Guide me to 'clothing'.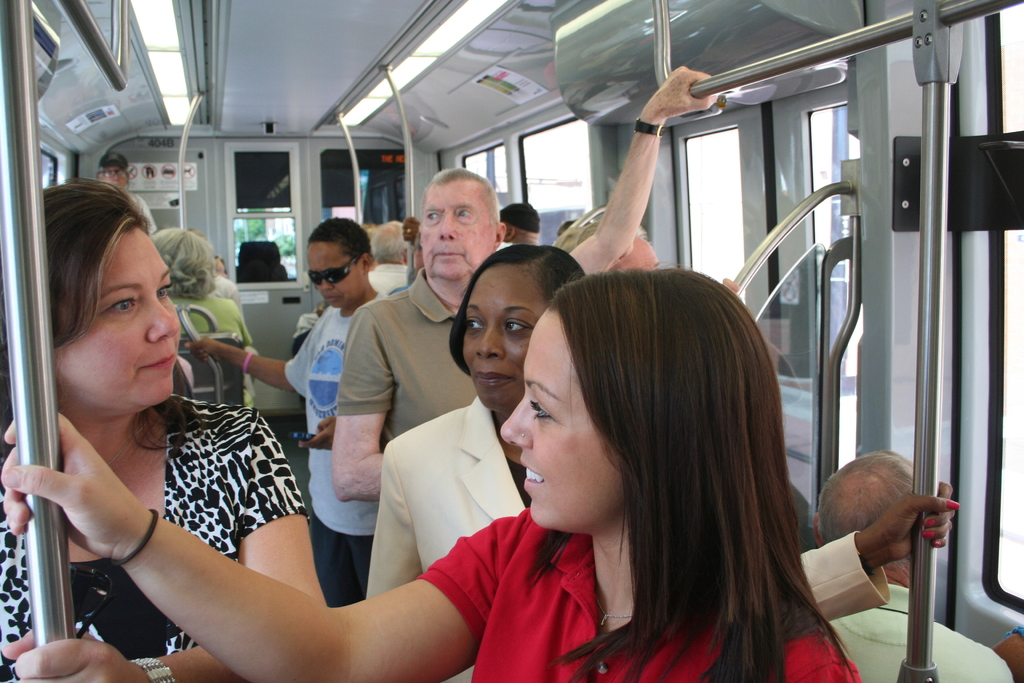
Guidance: [0,391,310,682].
